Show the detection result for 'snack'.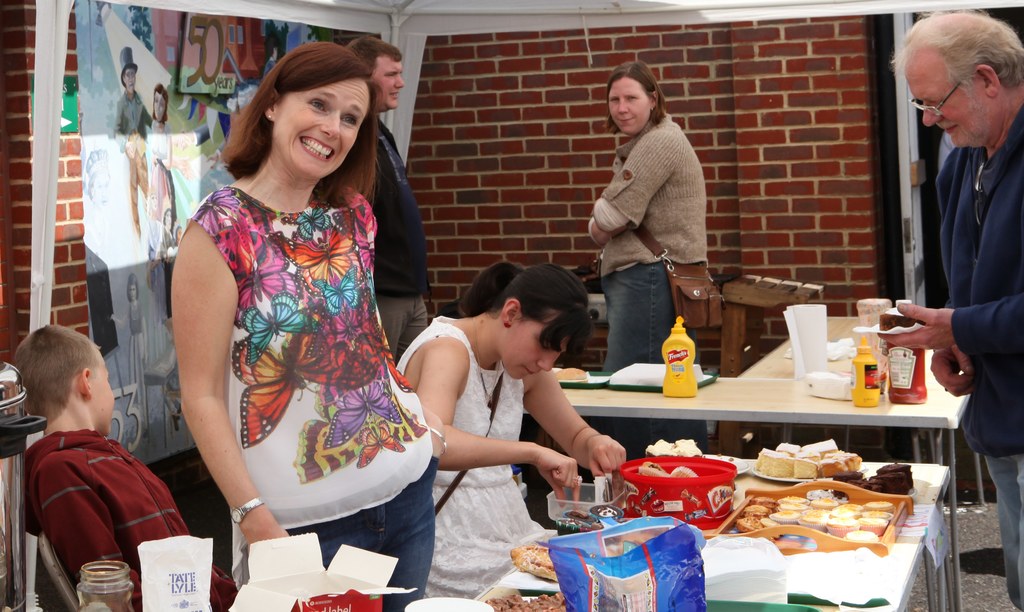
BBox(559, 506, 593, 520).
